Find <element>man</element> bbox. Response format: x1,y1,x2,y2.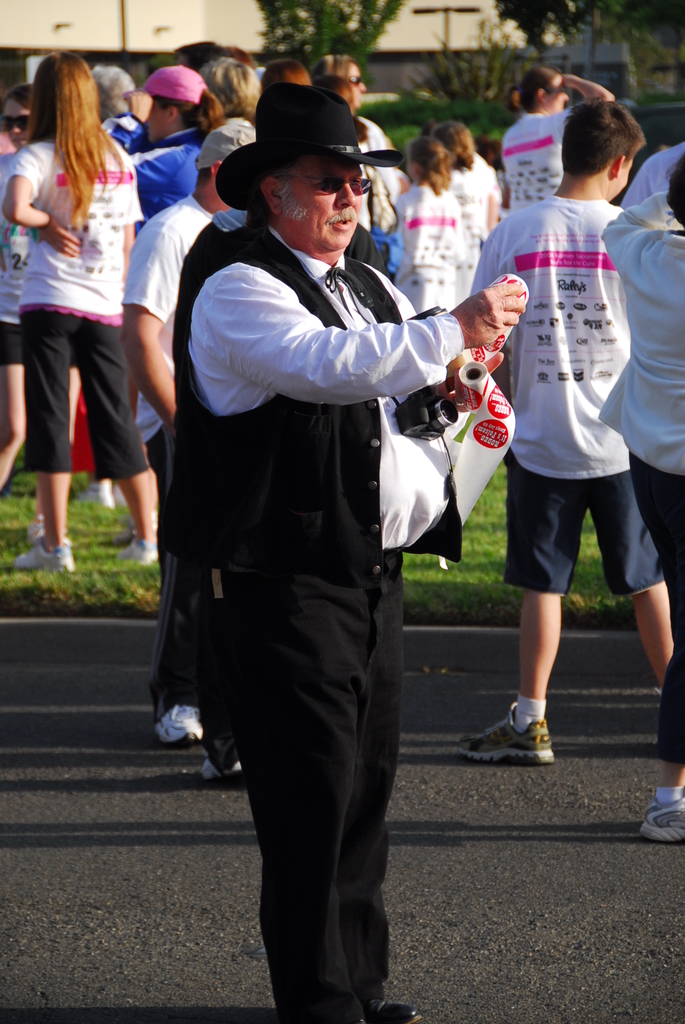
157,100,492,982.
